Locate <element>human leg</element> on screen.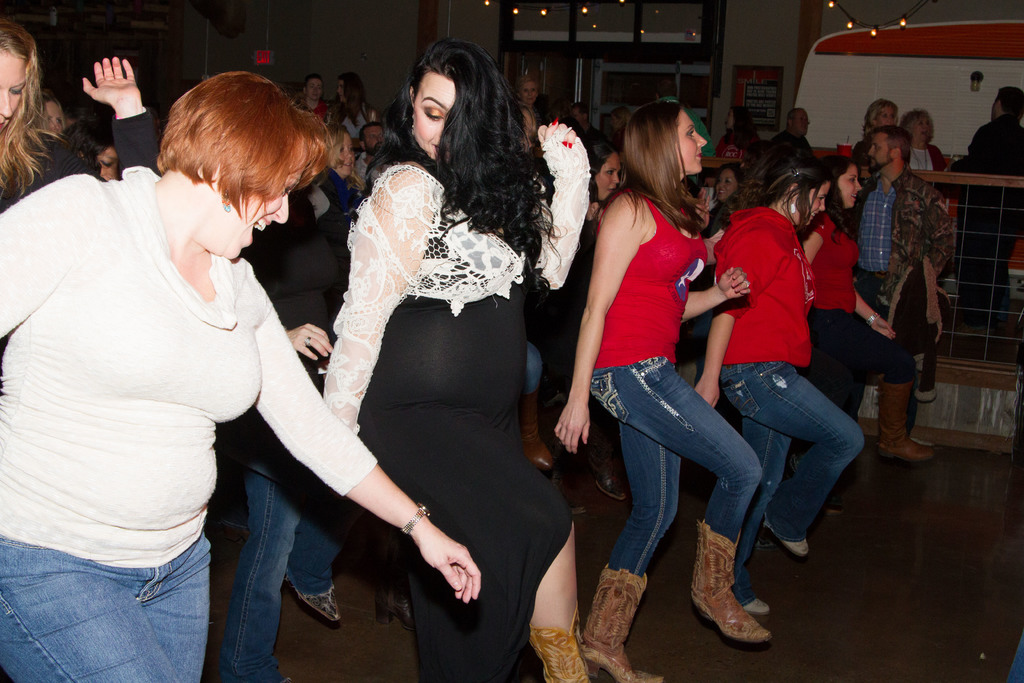
On screen at locate(288, 493, 356, 623).
